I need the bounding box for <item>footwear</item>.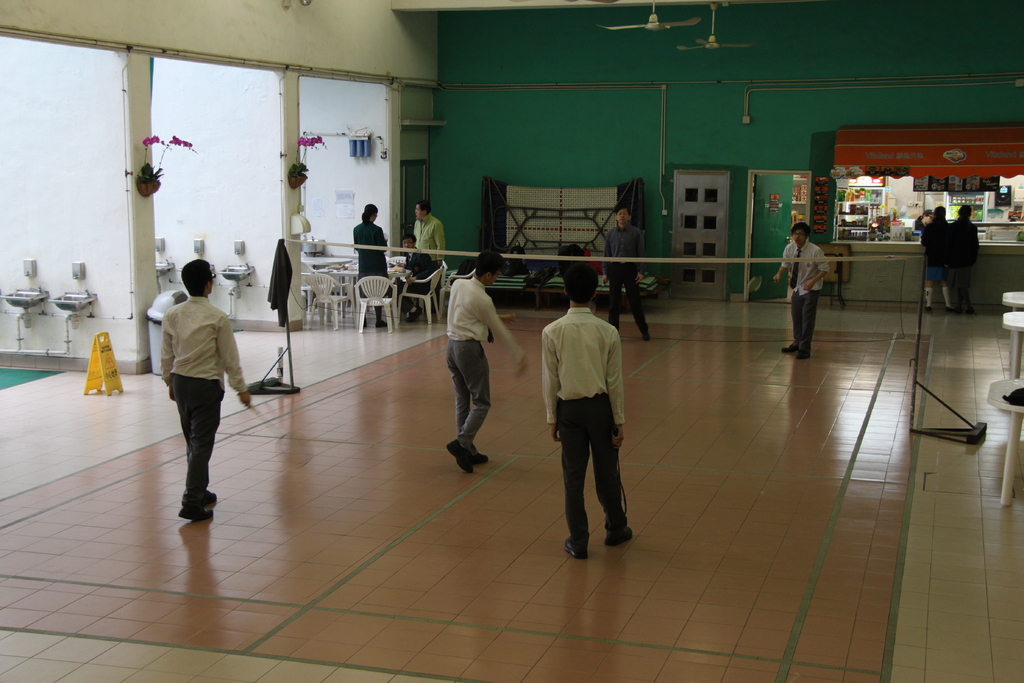
Here it is: box=[799, 350, 812, 363].
